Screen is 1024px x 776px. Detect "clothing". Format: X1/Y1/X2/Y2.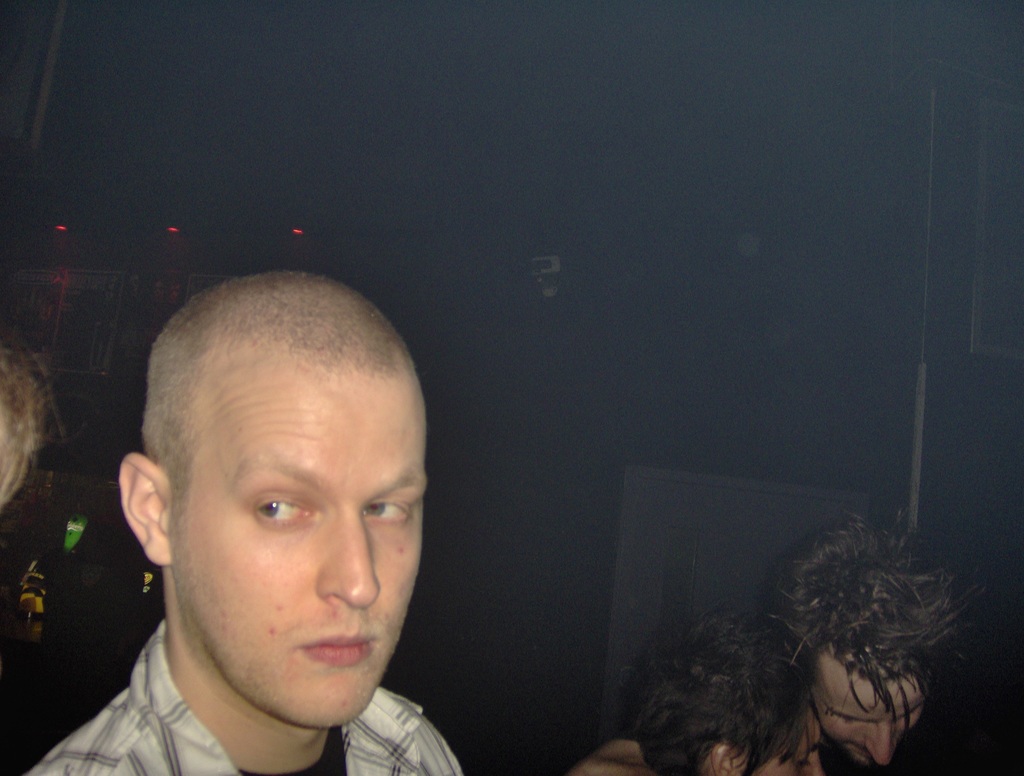
27/618/469/775.
